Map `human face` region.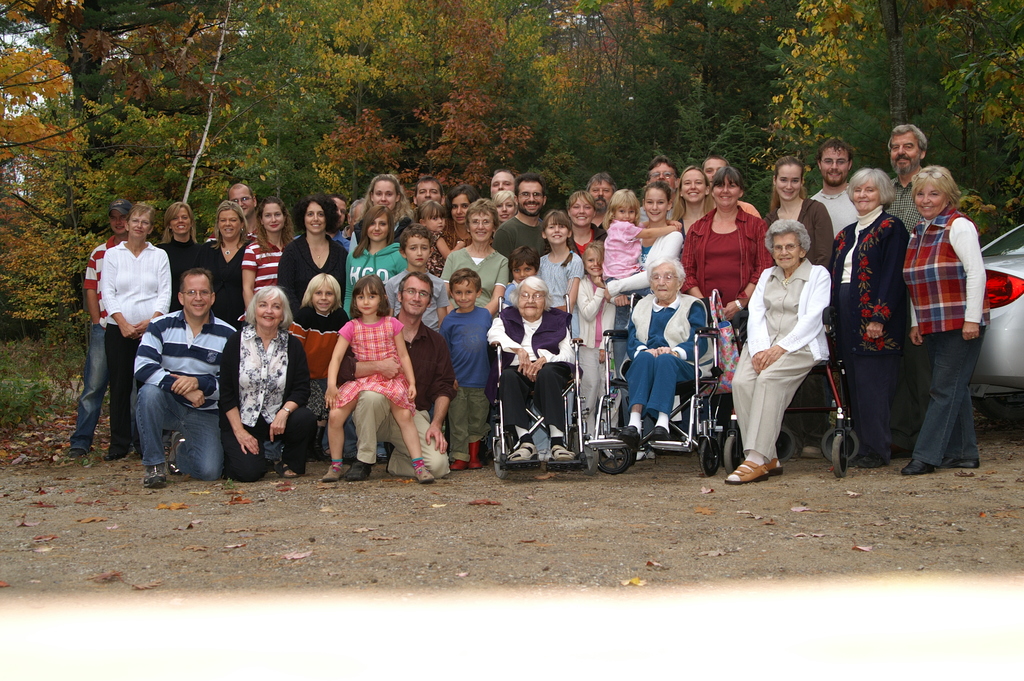
Mapped to left=405, top=232, right=428, bottom=265.
